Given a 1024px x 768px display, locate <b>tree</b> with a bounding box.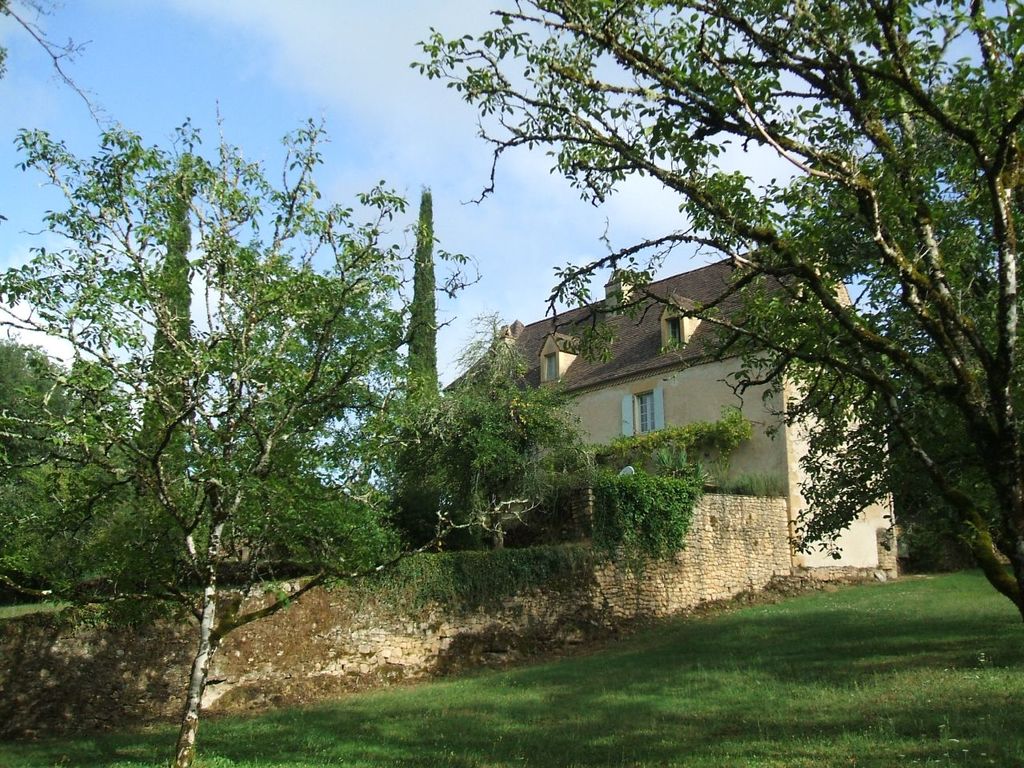
Located: pyautogui.locateOnScreen(405, 0, 1023, 618).
